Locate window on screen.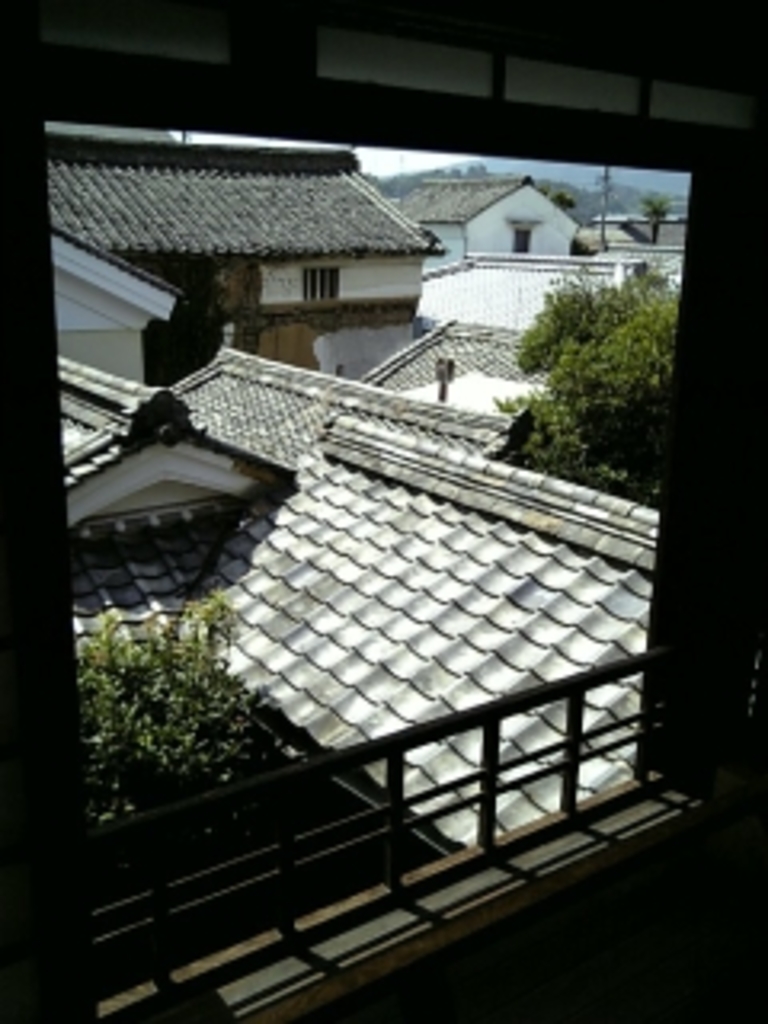
On screen at (left=0, top=42, right=752, bottom=1021).
